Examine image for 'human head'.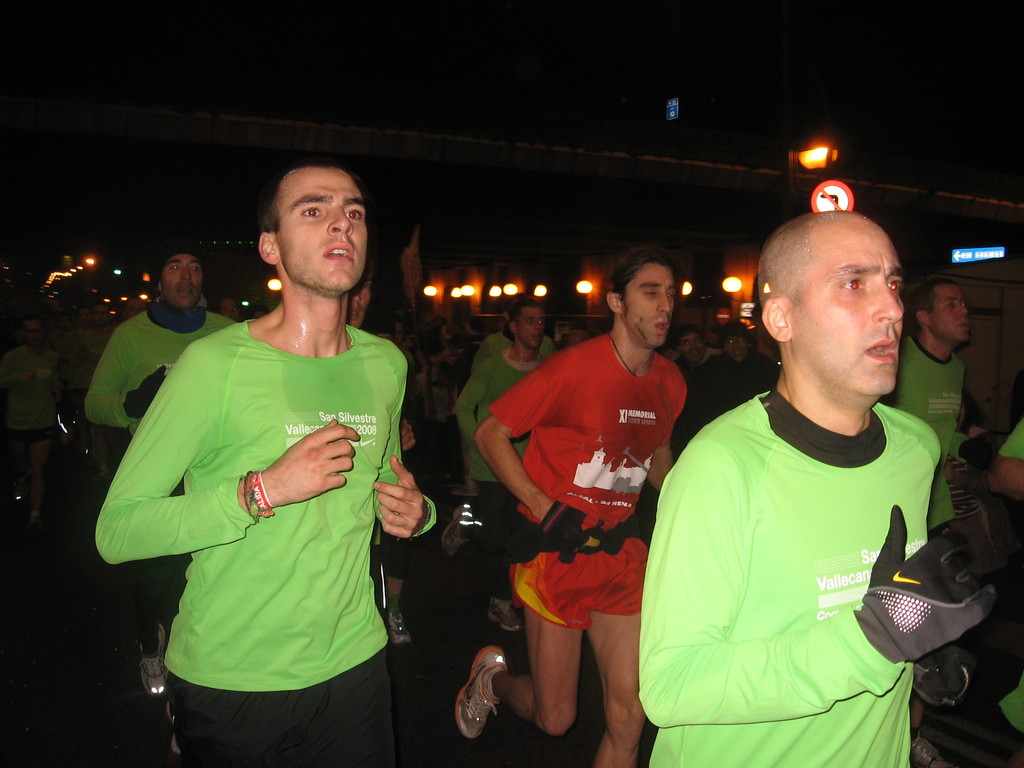
Examination result: <bbox>253, 302, 271, 322</bbox>.
